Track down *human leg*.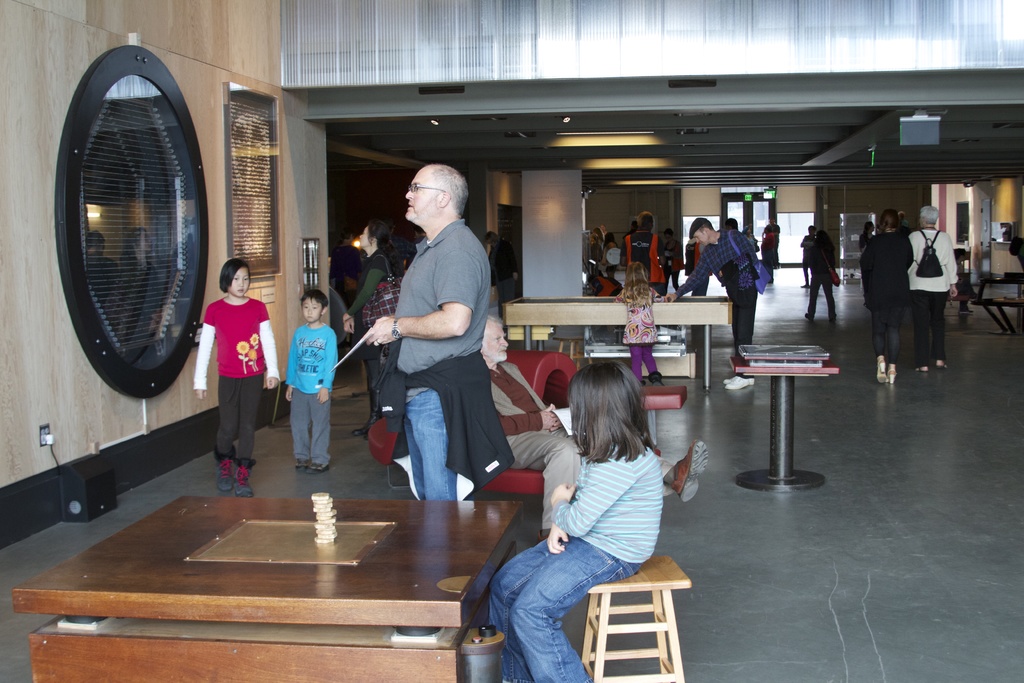
Tracked to 305,391,332,473.
